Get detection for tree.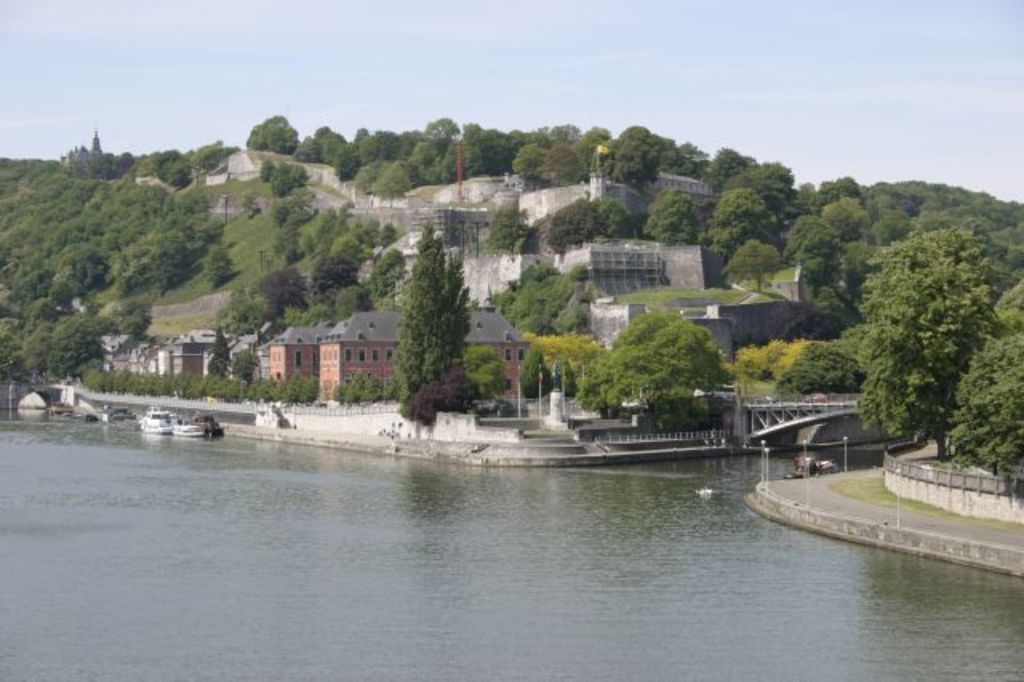
Detection: bbox=[466, 346, 517, 397].
